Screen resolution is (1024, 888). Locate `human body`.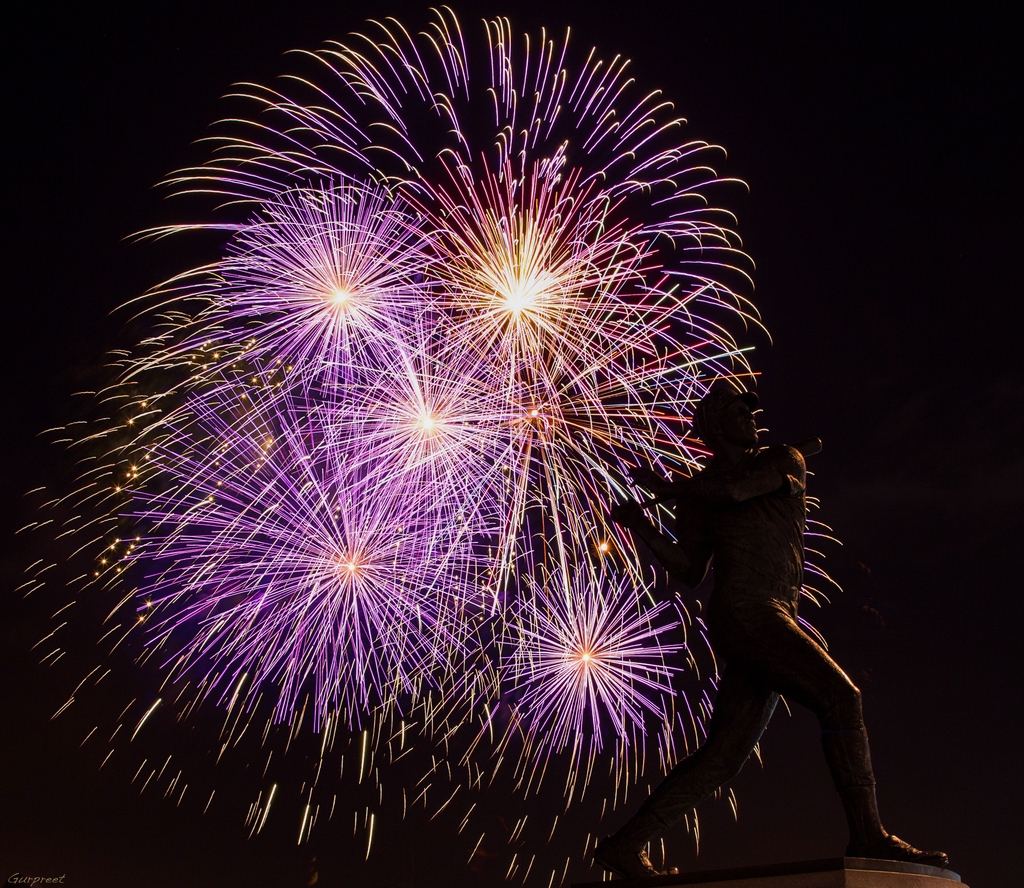
{"x1": 591, "y1": 387, "x2": 957, "y2": 887}.
